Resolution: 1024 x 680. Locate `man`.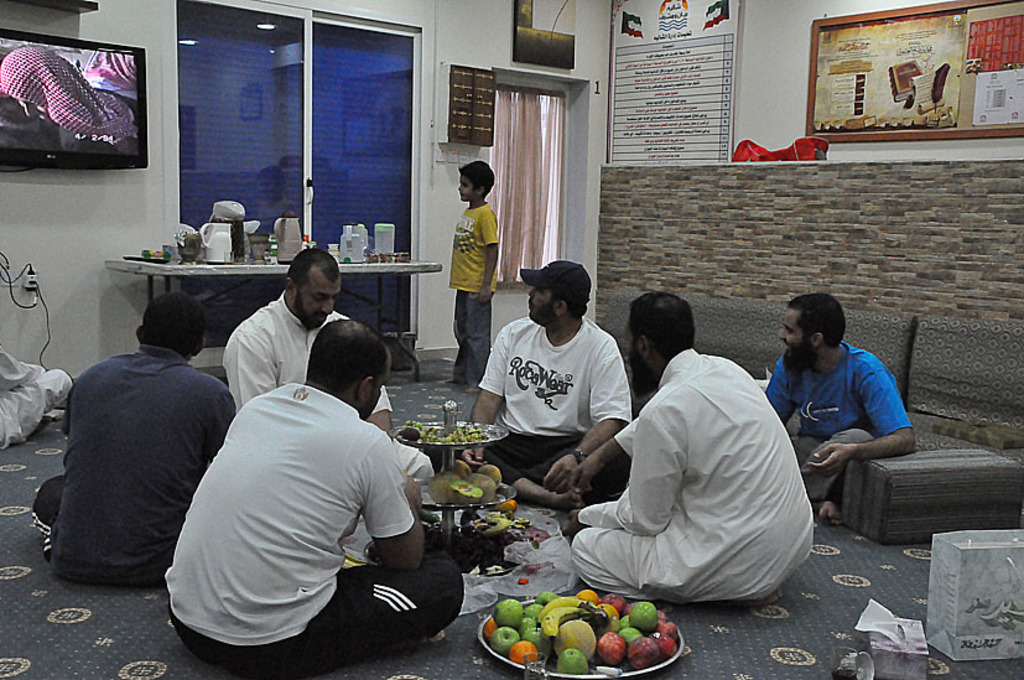
[left=463, top=254, right=636, bottom=510].
